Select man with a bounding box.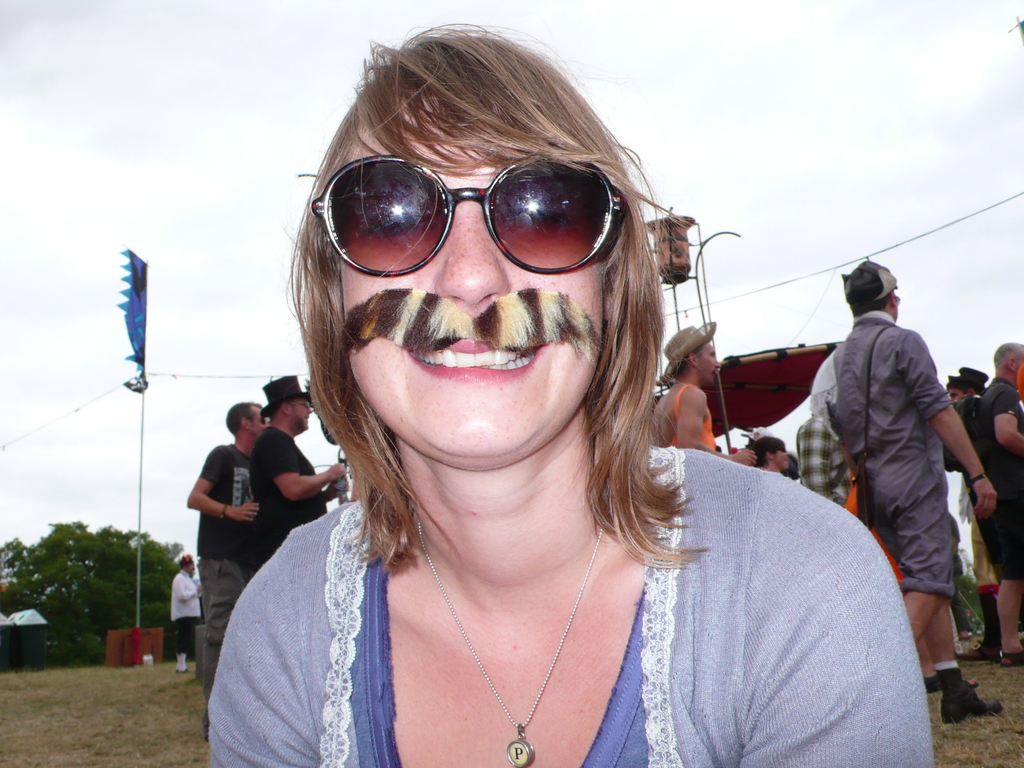
region(798, 262, 986, 662).
